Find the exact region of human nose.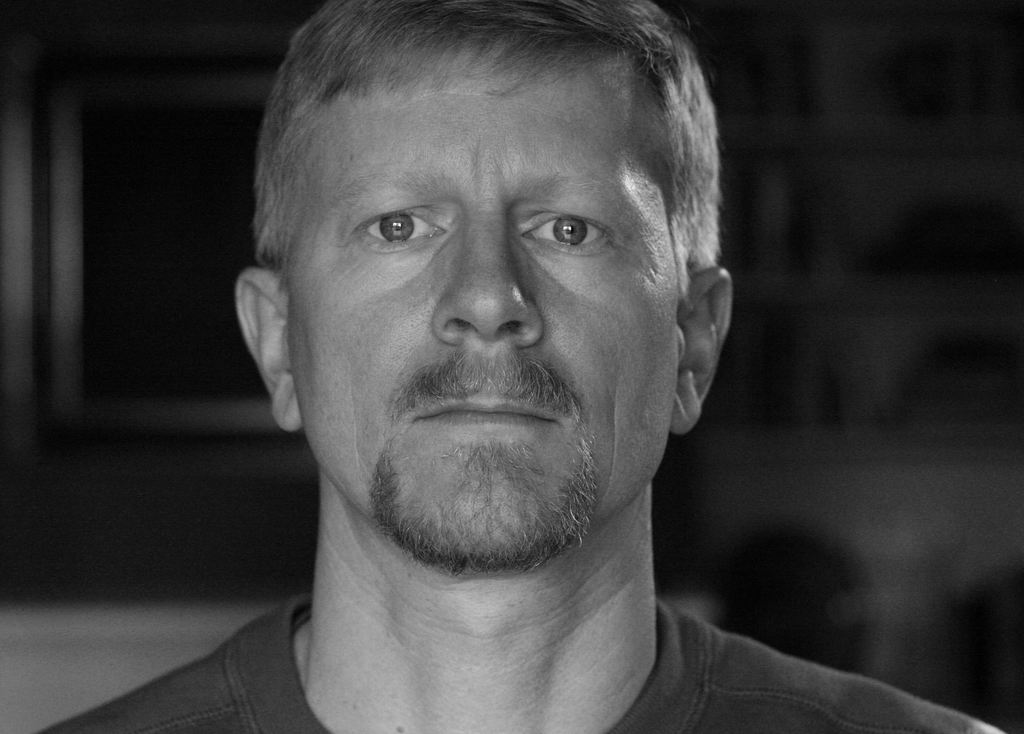
Exact region: (x1=433, y1=205, x2=543, y2=351).
